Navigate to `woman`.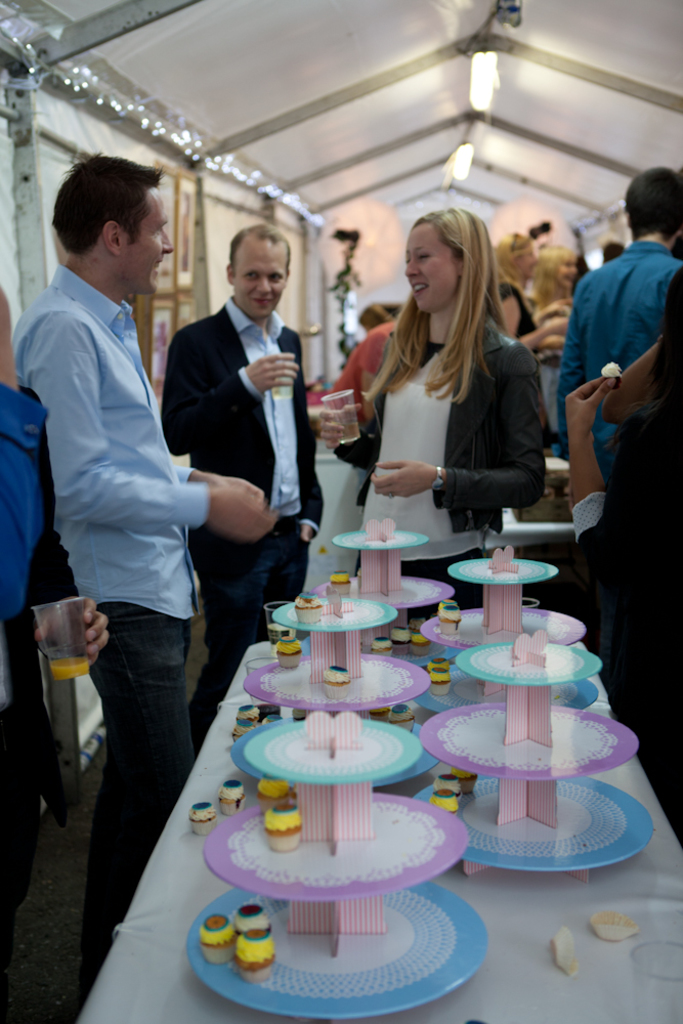
Navigation target: [left=486, top=232, right=568, bottom=357].
